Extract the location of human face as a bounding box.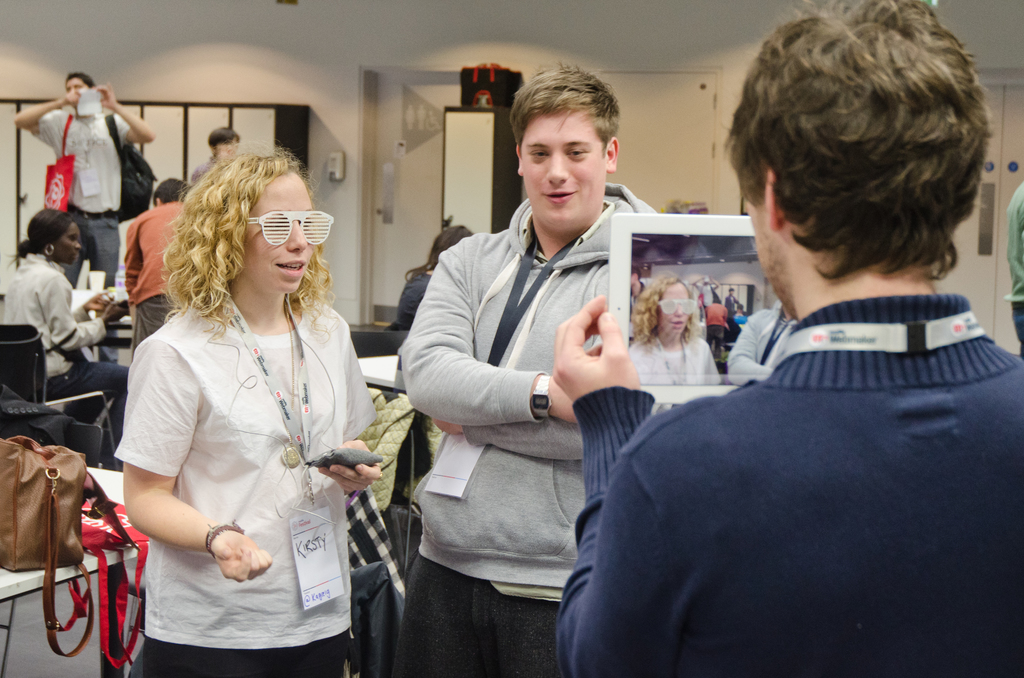
<region>656, 280, 687, 343</region>.
